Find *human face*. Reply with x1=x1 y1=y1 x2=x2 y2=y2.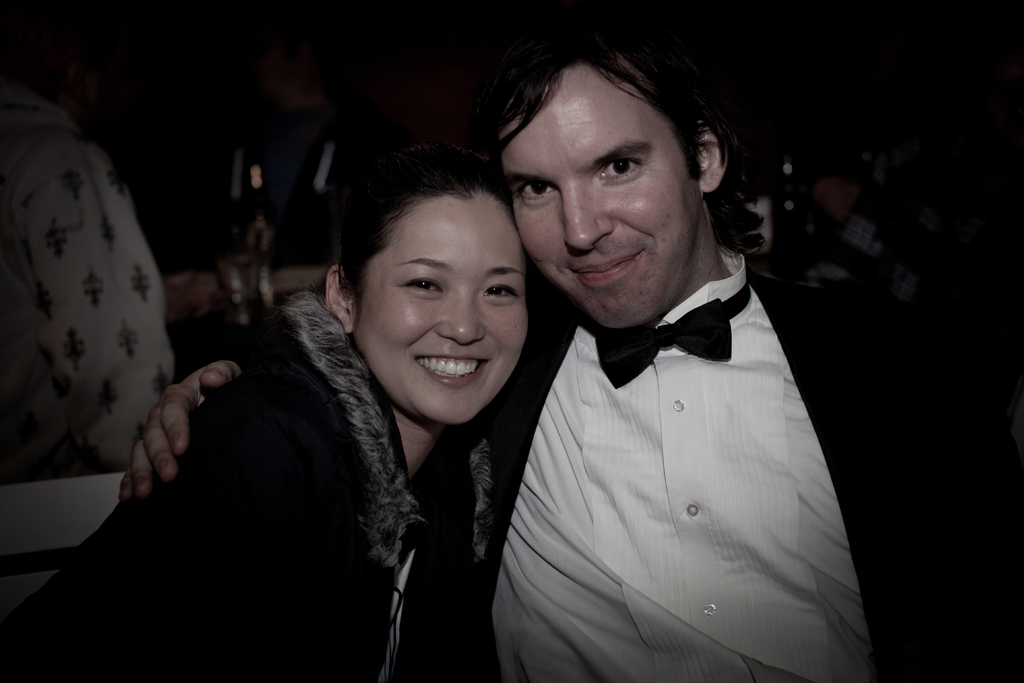
x1=349 y1=201 x2=529 y2=418.
